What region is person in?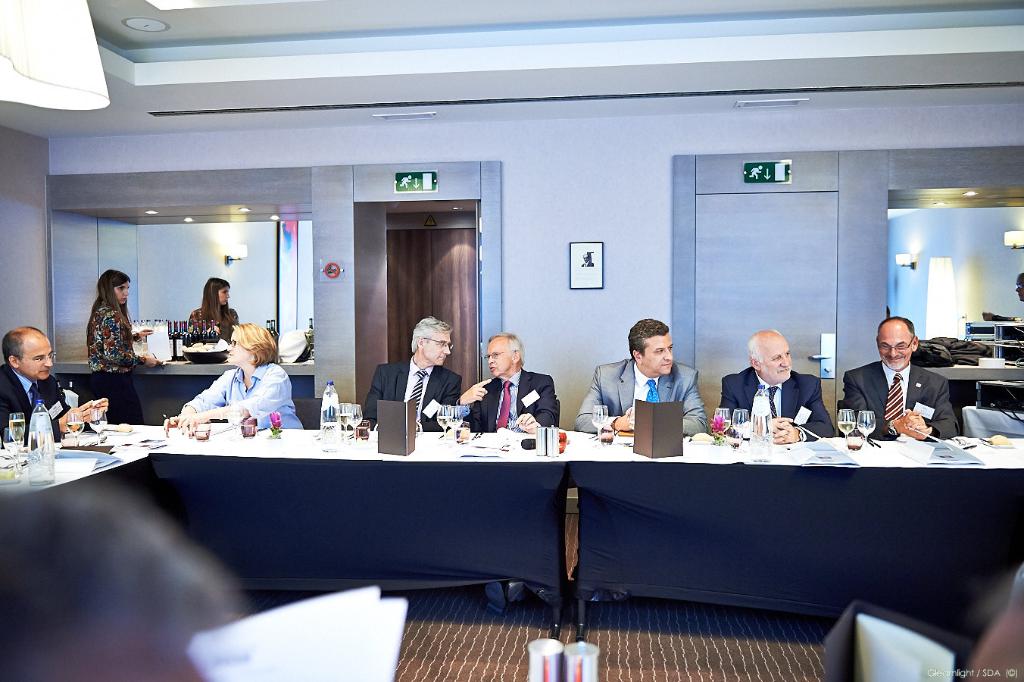
(x1=2, y1=328, x2=105, y2=448).
